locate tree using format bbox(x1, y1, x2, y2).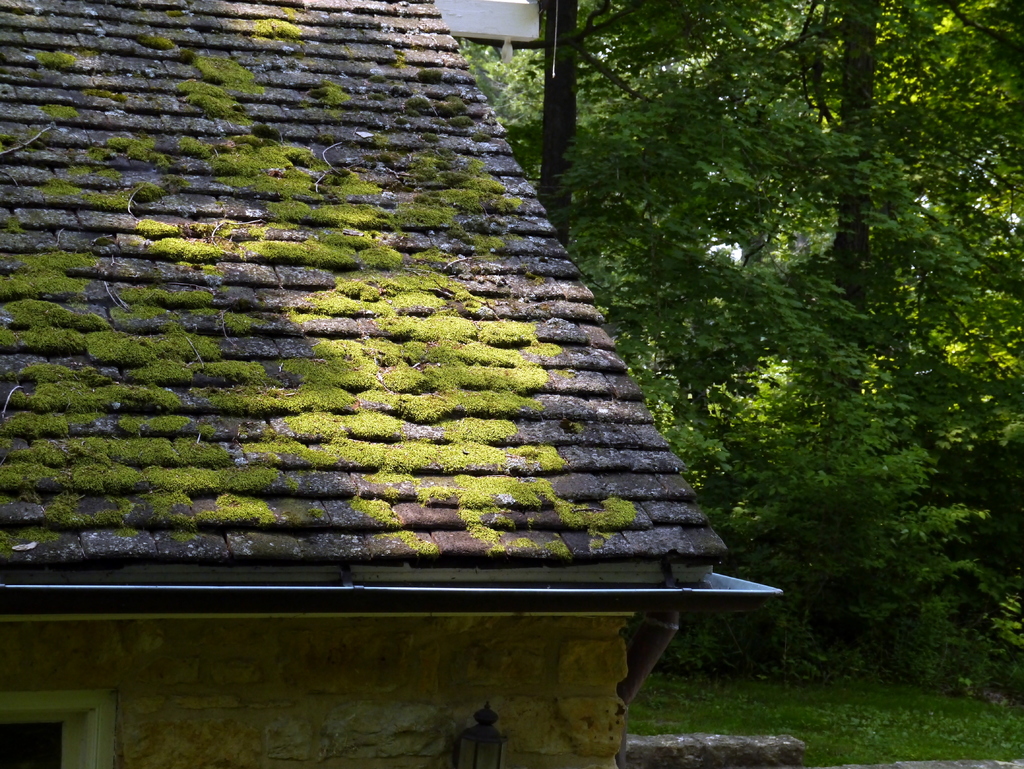
bbox(644, 0, 1023, 714).
